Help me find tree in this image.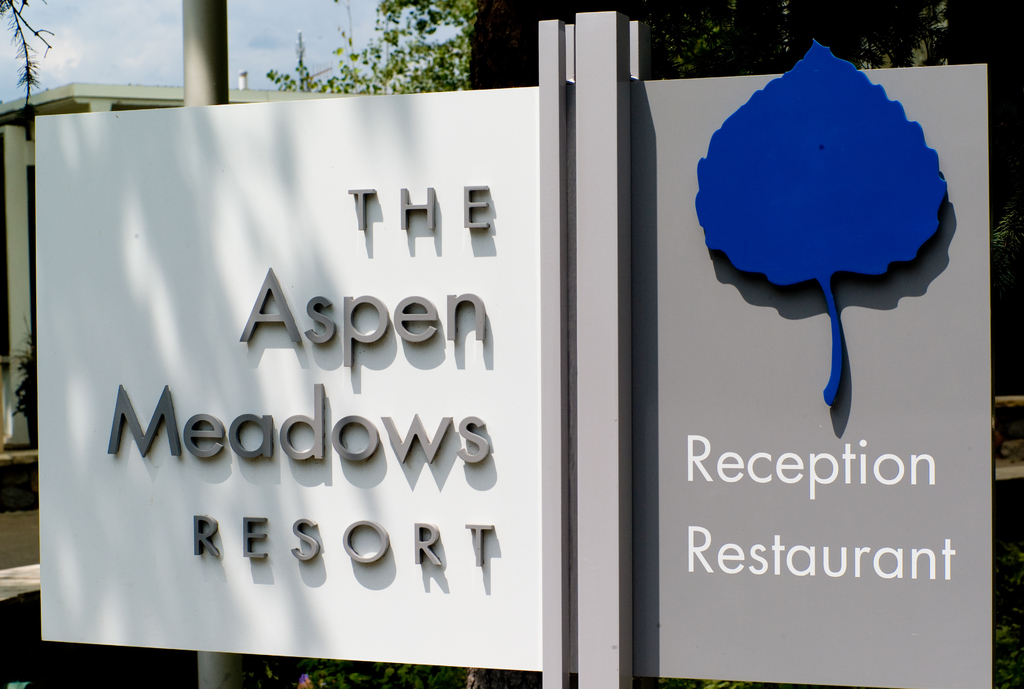
Found it: crop(0, 0, 51, 99).
